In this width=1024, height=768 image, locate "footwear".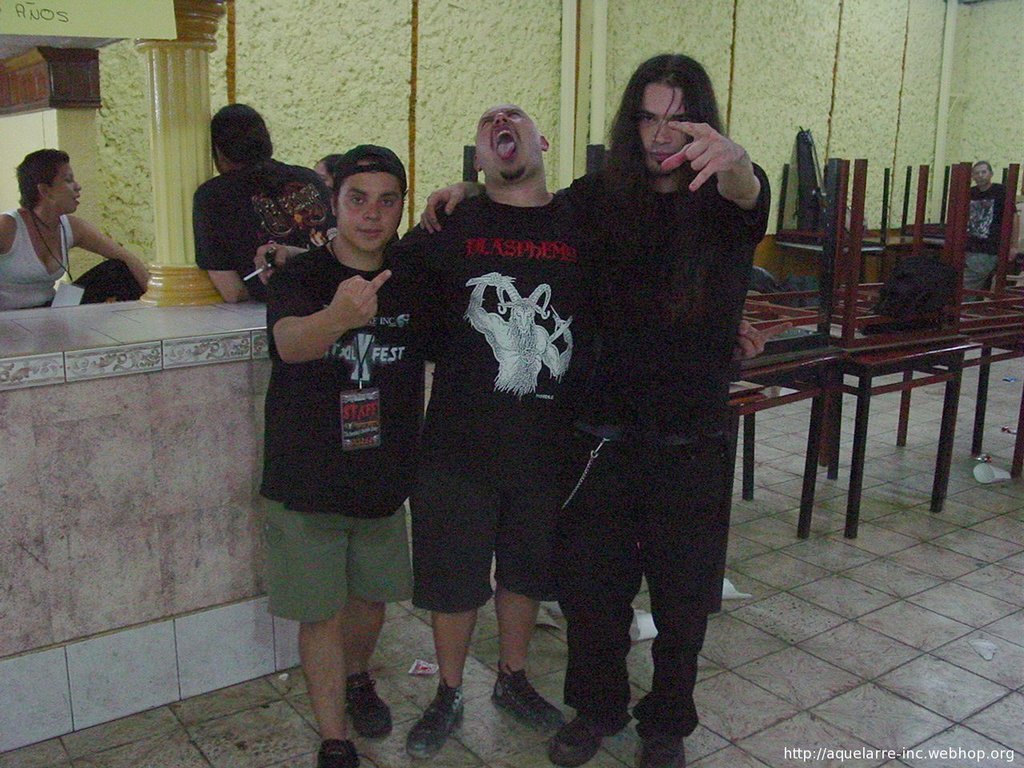
Bounding box: [left=404, top=678, right=466, bottom=760].
